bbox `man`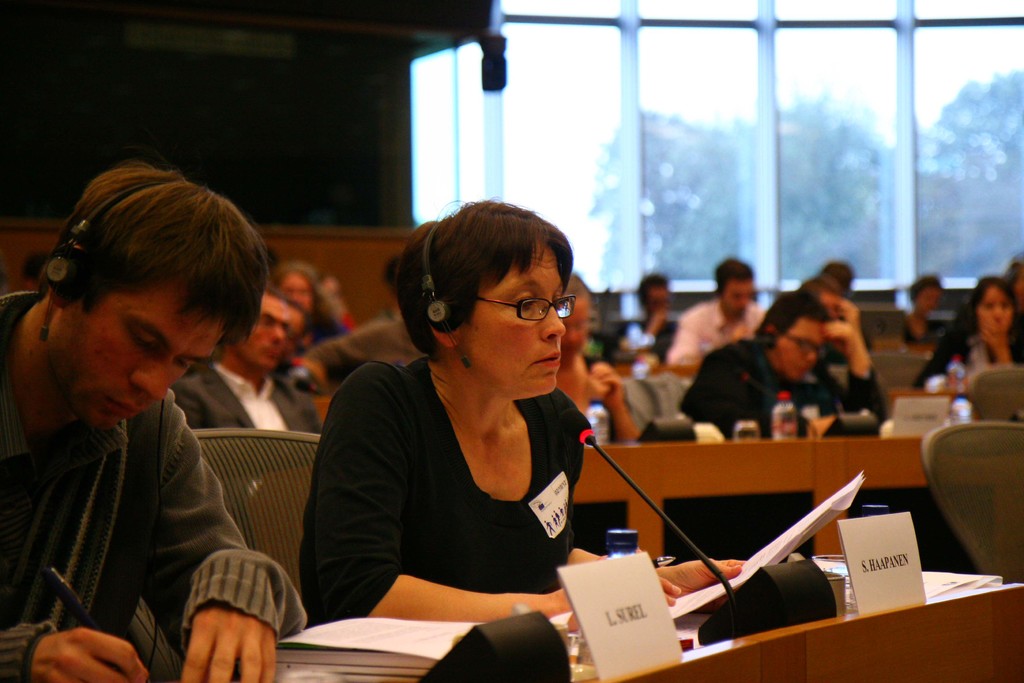
[x1=0, y1=179, x2=304, y2=680]
